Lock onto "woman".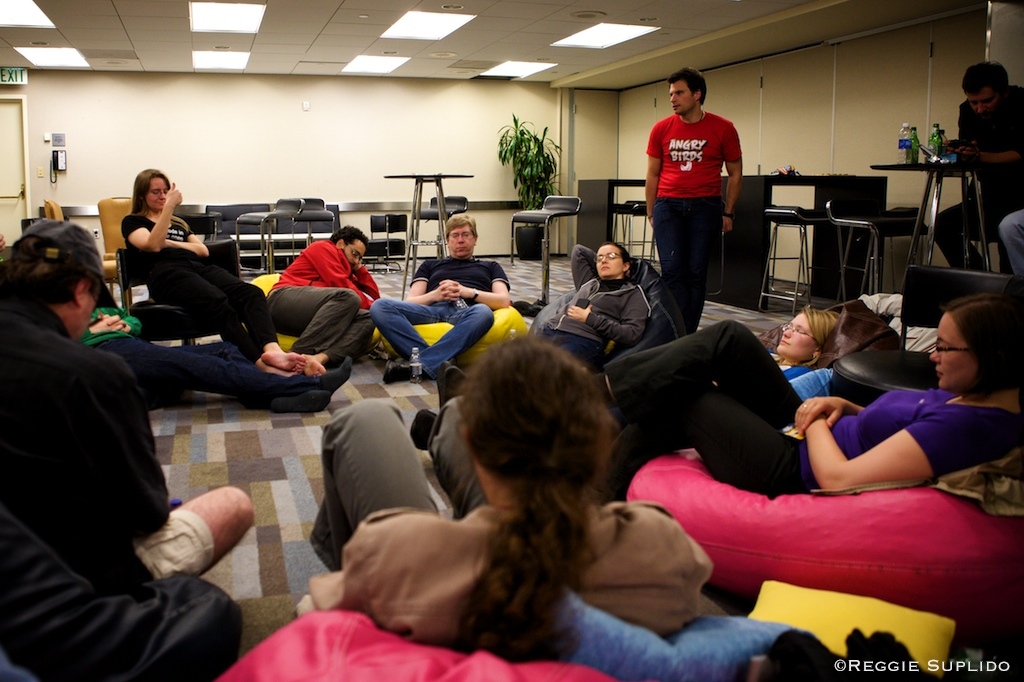
Locked: bbox(323, 321, 706, 669).
